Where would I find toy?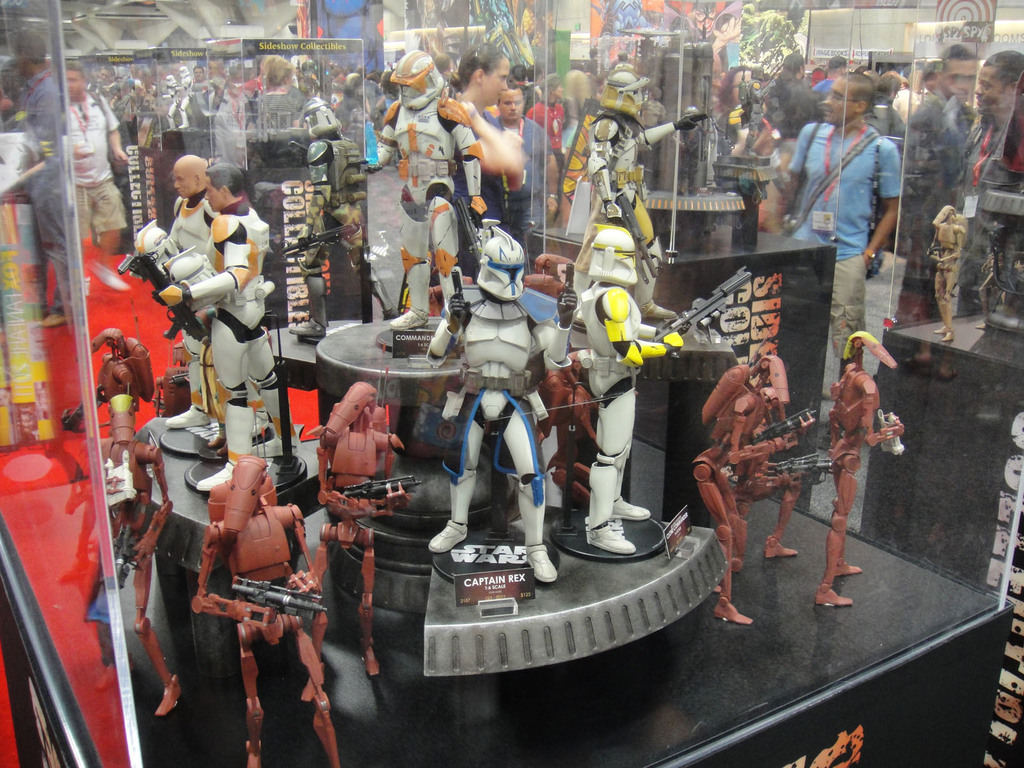
At {"x1": 691, "y1": 355, "x2": 829, "y2": 627}.
